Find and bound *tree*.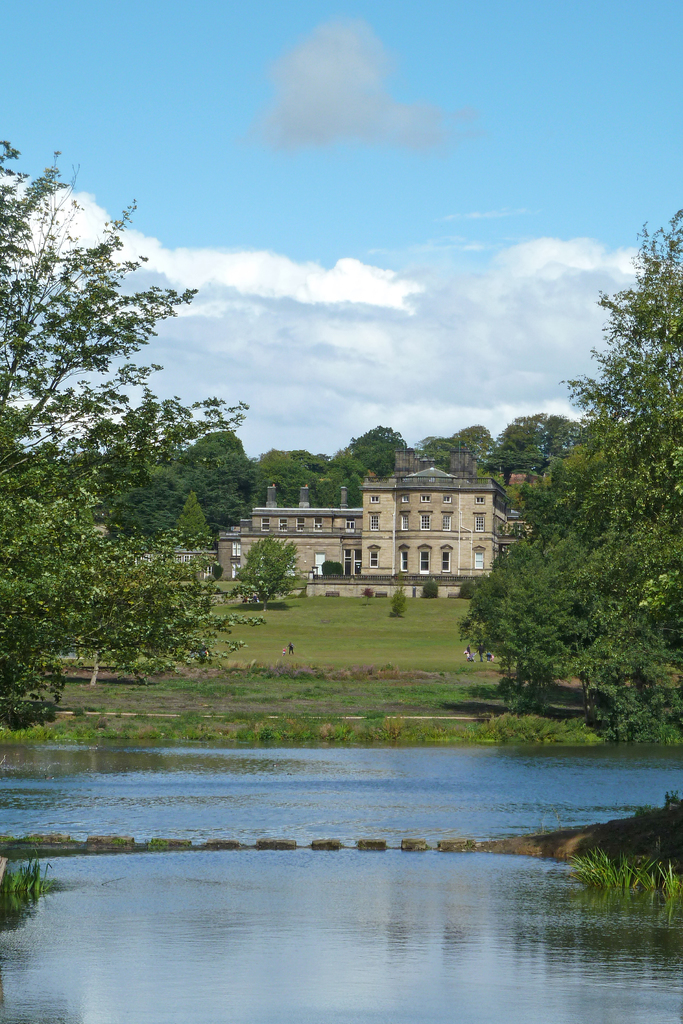
Bound: [left=340, top=422, right=406, bottom=482].
